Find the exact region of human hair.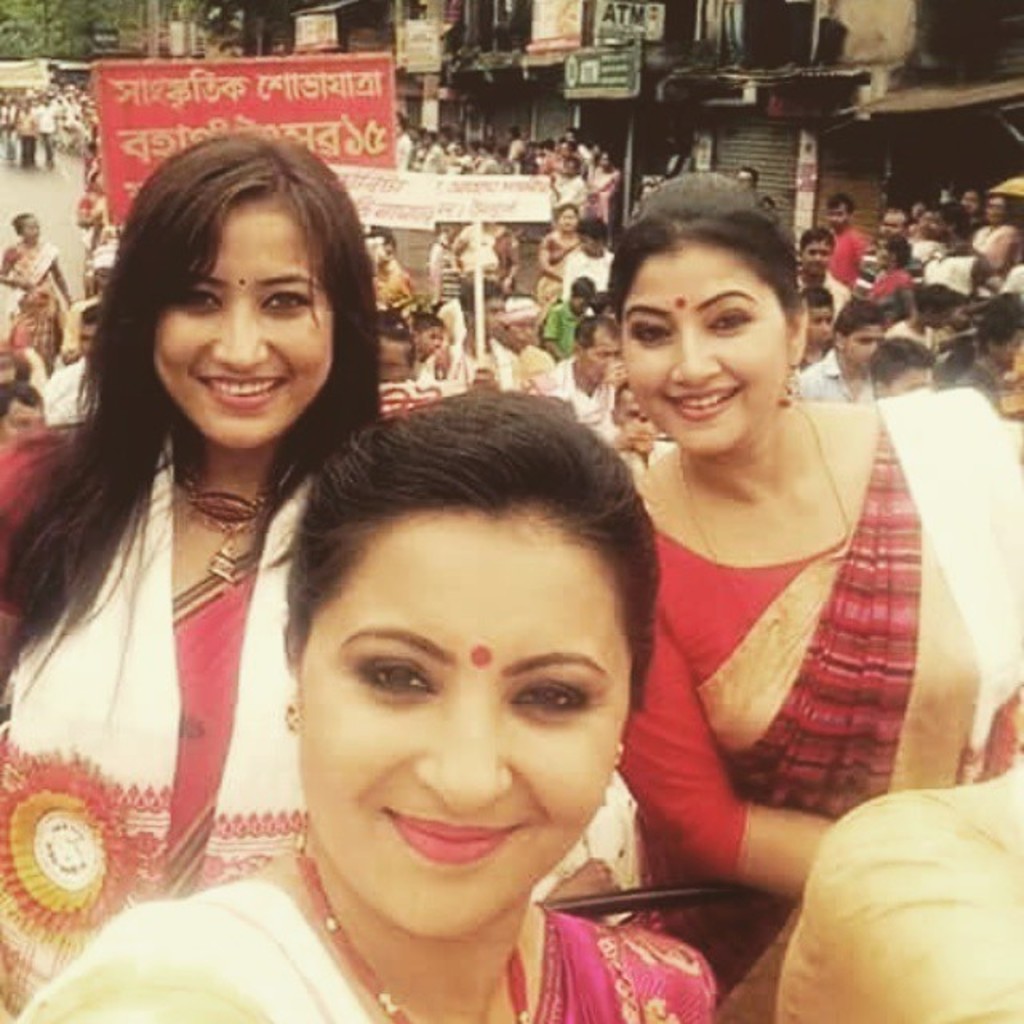
Exact region: box=[862, 326, 939, 392].
